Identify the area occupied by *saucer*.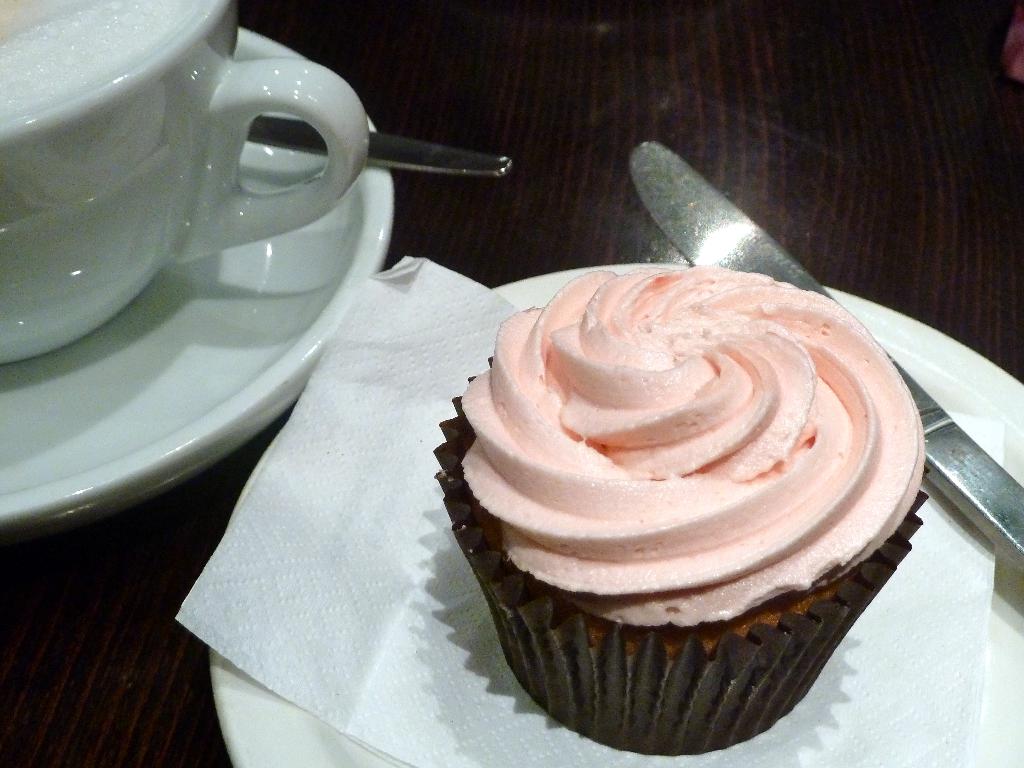
Area: <box>214,264,1023,767</box>.
